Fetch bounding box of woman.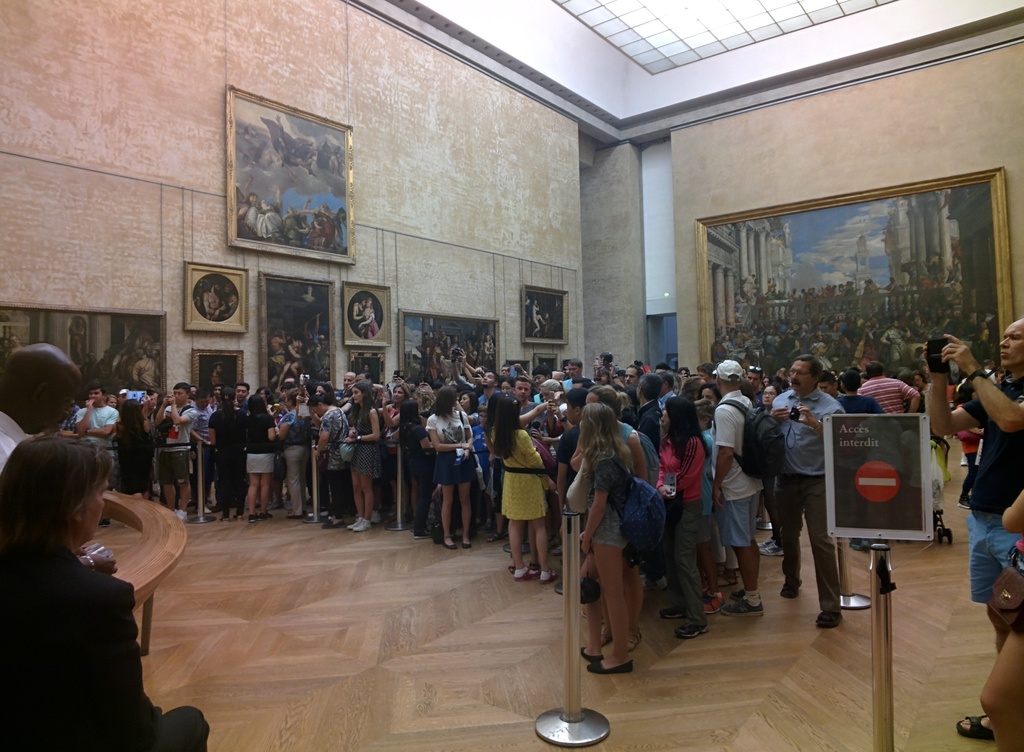
Bbox: [x1=351, y1=297, x2=380, y2=343].
